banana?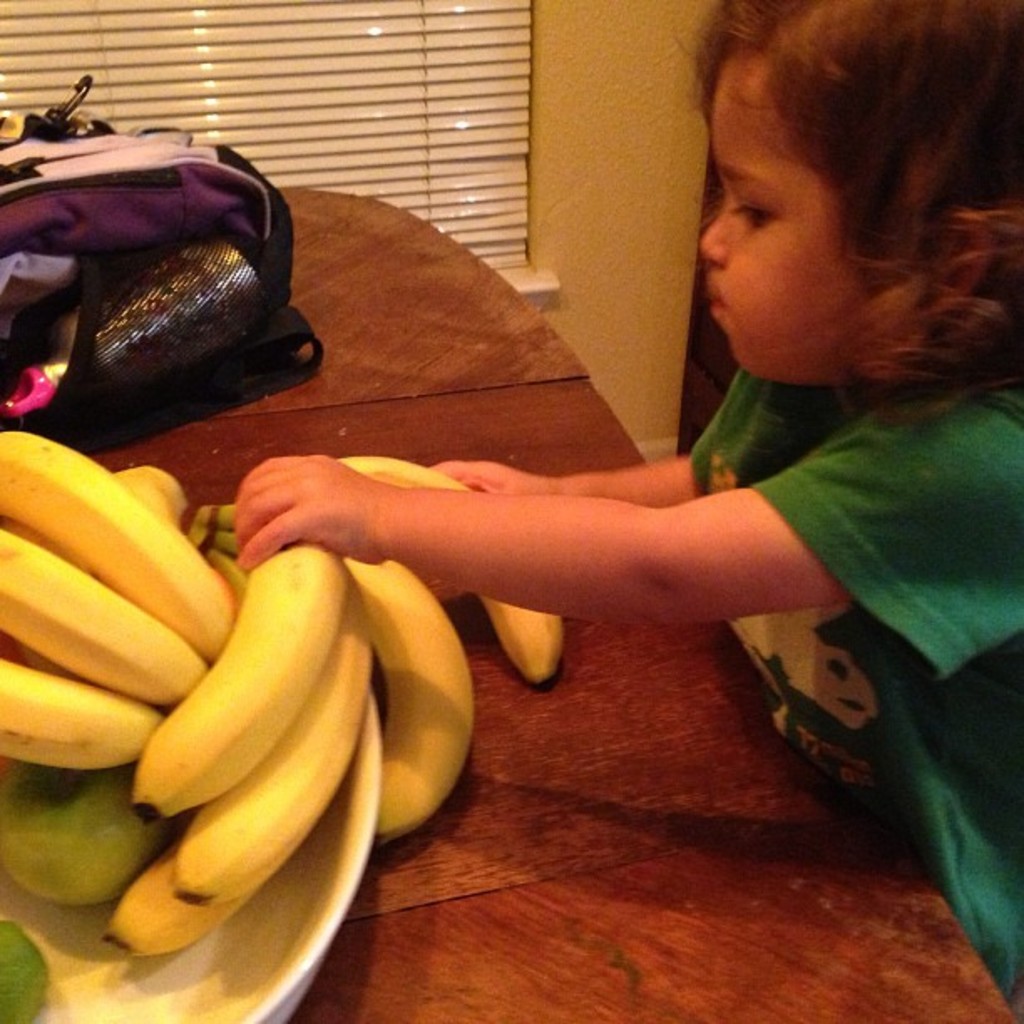
x1=0, y1=427, x2=233, y2=661
